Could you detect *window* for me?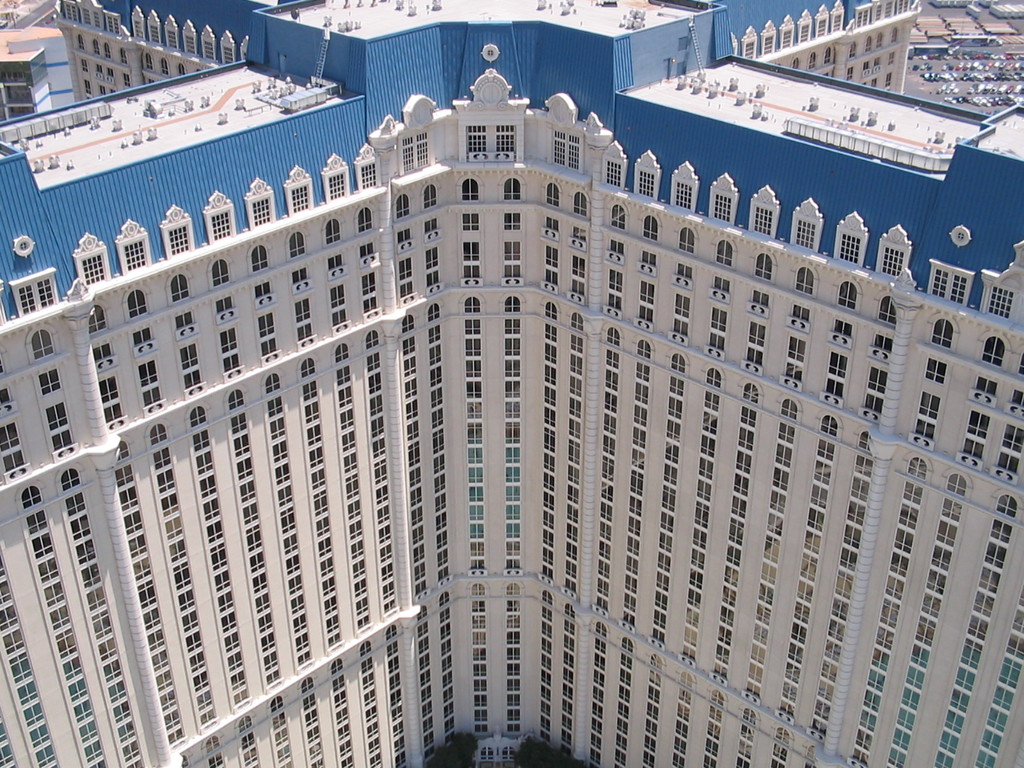
Detection result: crop(82, 735, 108, 763).
